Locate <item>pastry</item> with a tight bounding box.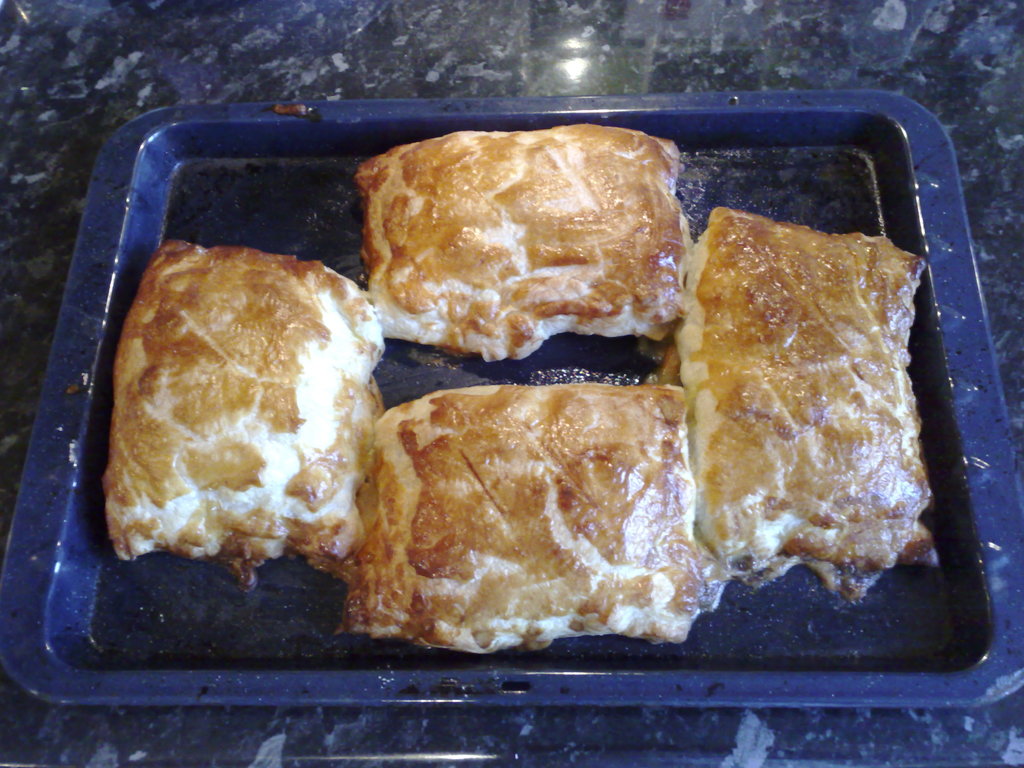
[360, 127, 703, 361].
